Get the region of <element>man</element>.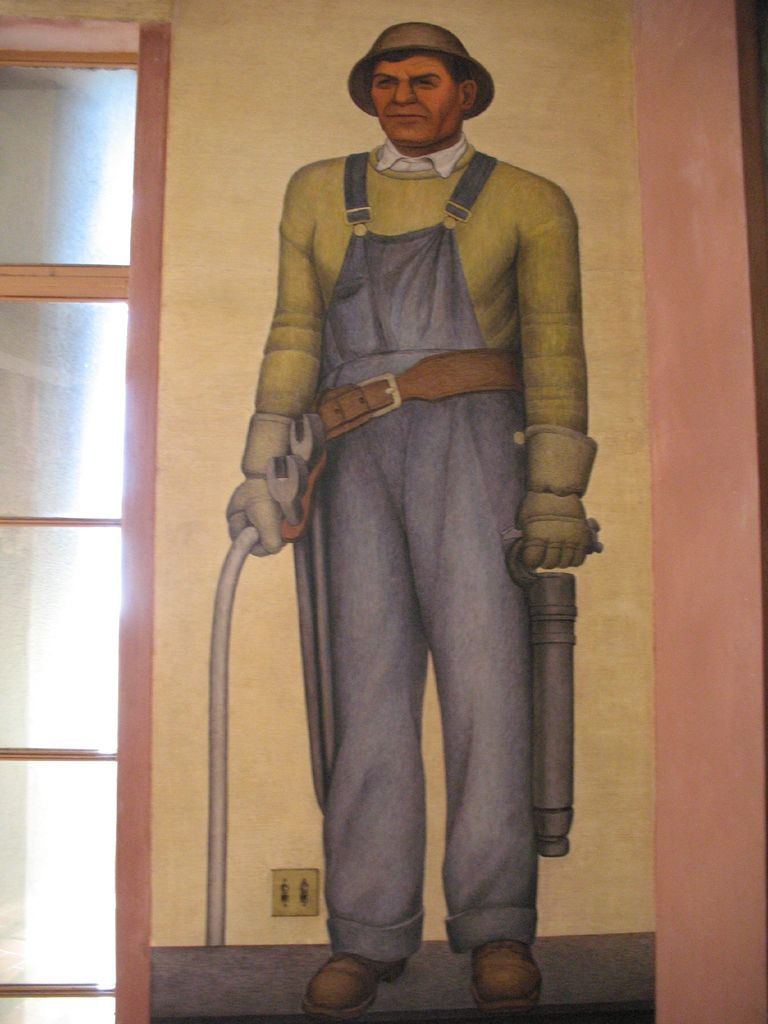
(left=201, top=17, right=611, bottom=982).
